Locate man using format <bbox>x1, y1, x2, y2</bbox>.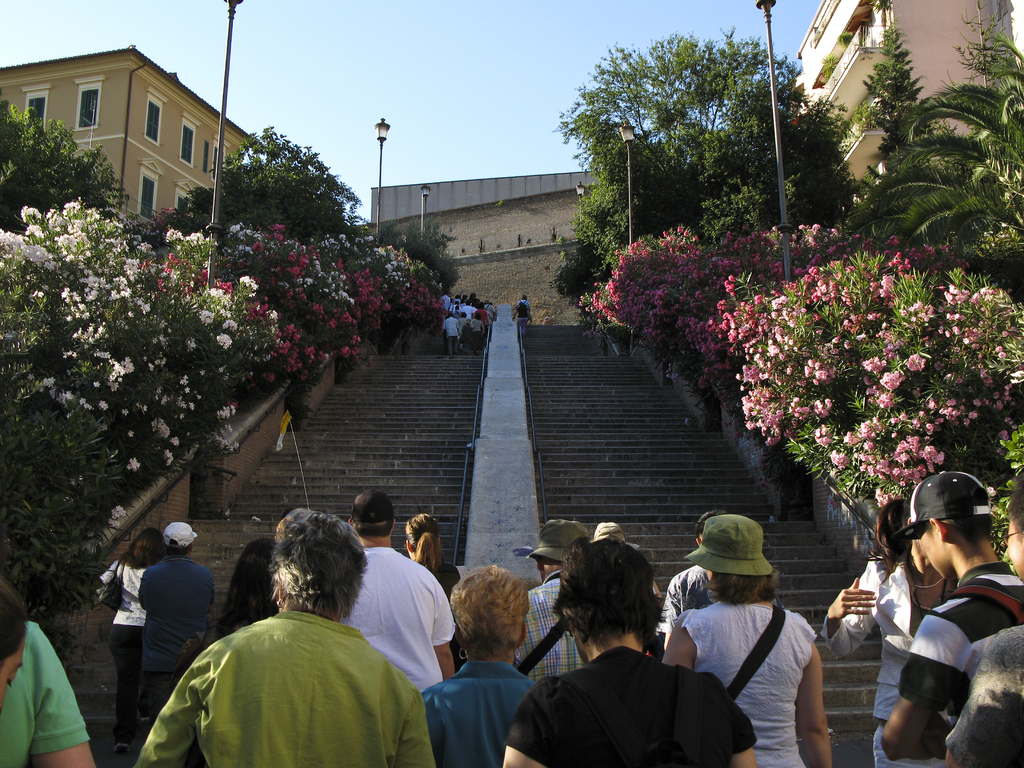
<bbox>443, 311, 459, 356</bbox>.
